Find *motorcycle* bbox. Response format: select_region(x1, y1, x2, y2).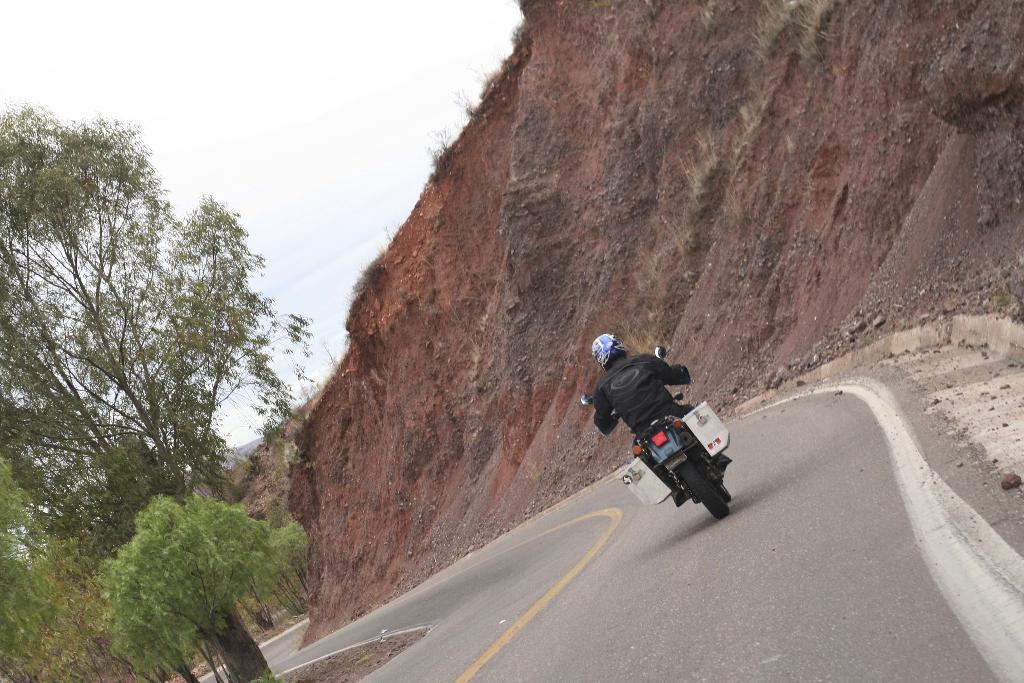
select_region(615, 418, 737, 516).
